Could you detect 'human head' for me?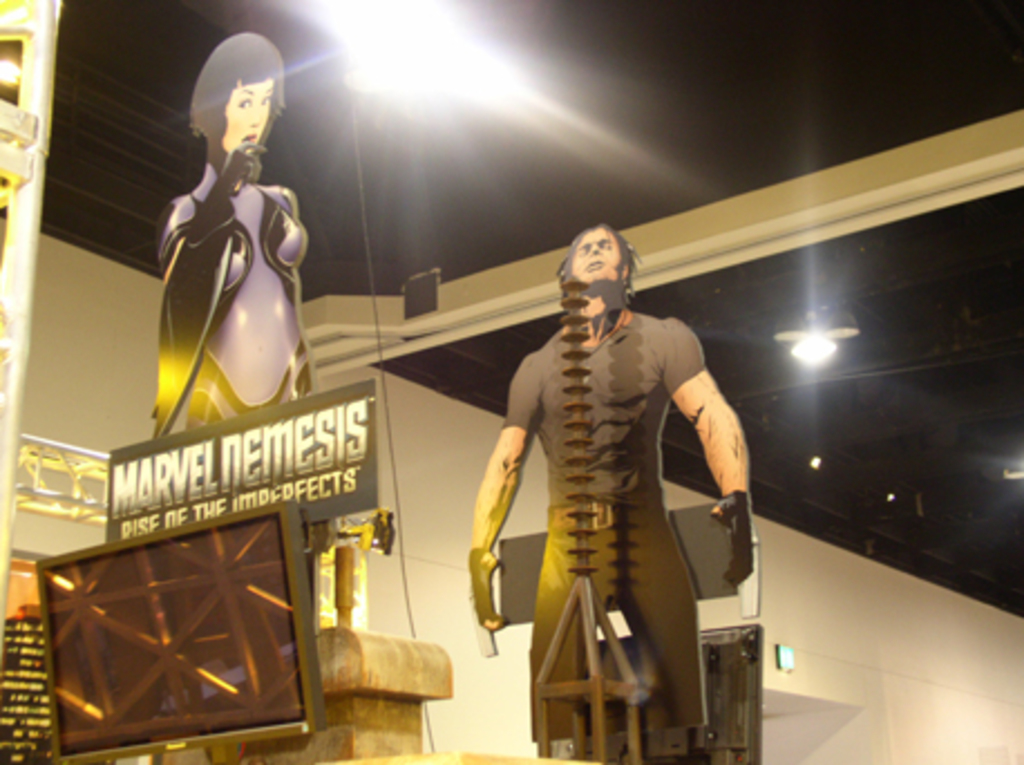
Detection result: {"left": 177, "top": 29, "right": 295, "bottom": 172}.
